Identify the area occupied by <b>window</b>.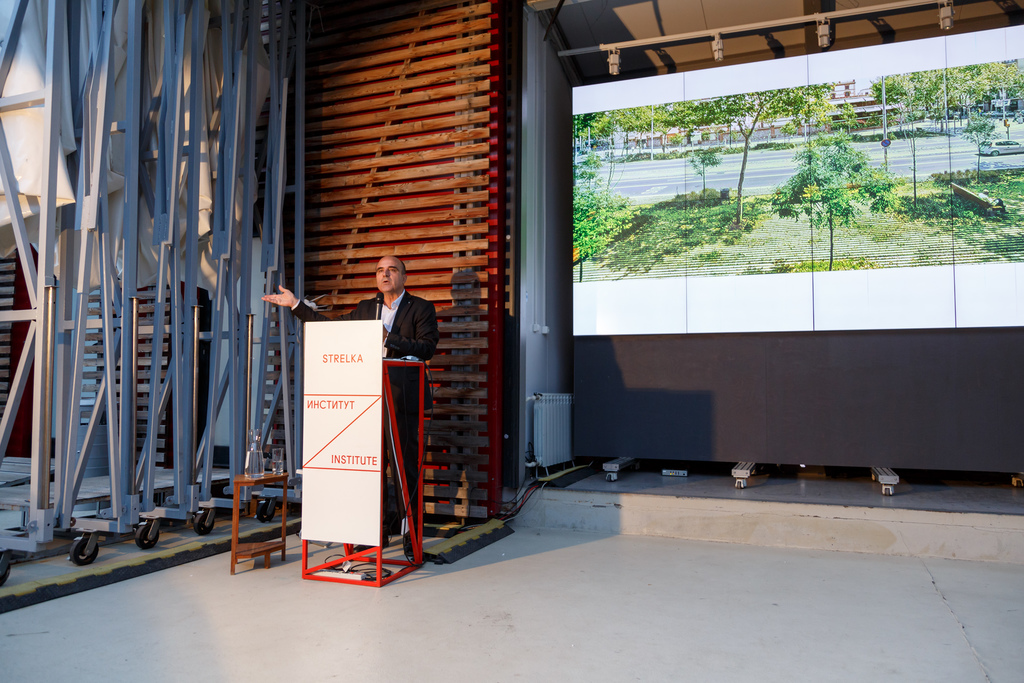
Area: {"x1": 844, "y1": 83, "x2": 851, "y2": 90}.
